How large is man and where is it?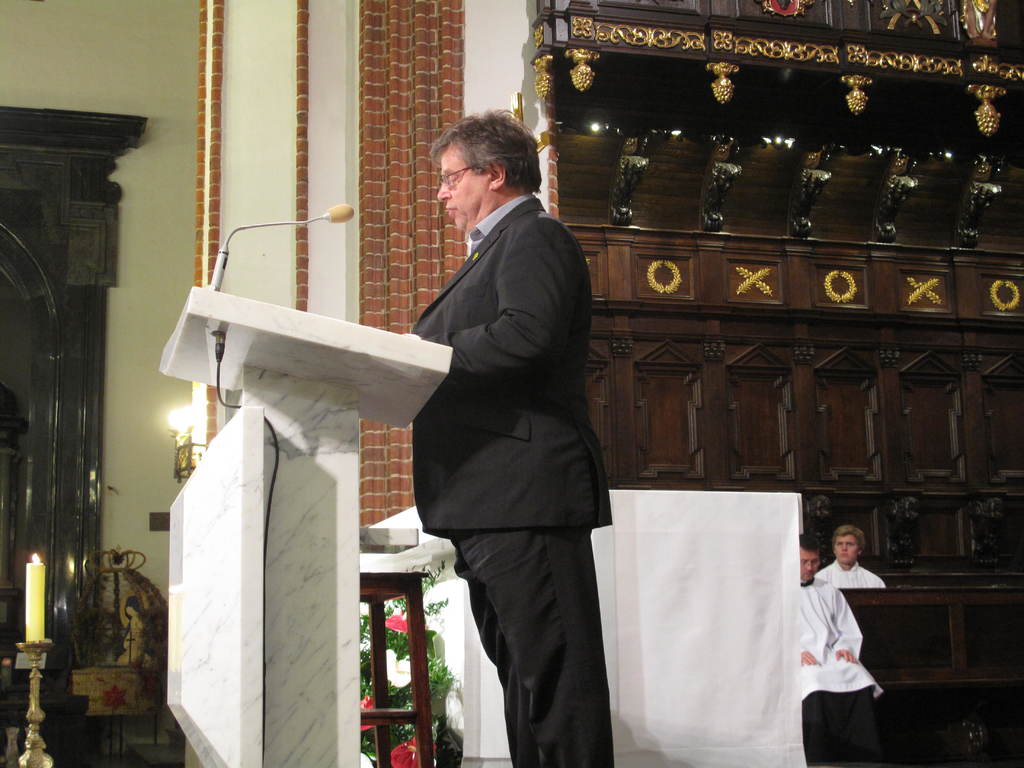
Bounding box: 397, 101, 619, 767.
